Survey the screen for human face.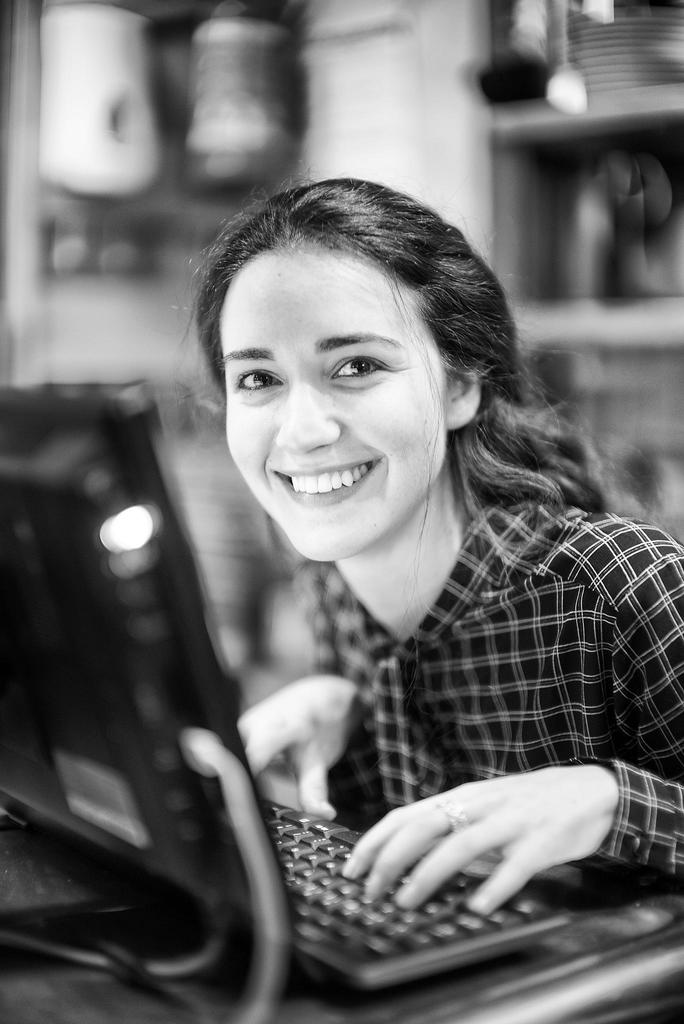
Survey found: bbox=[216, 249, 442, 566].
